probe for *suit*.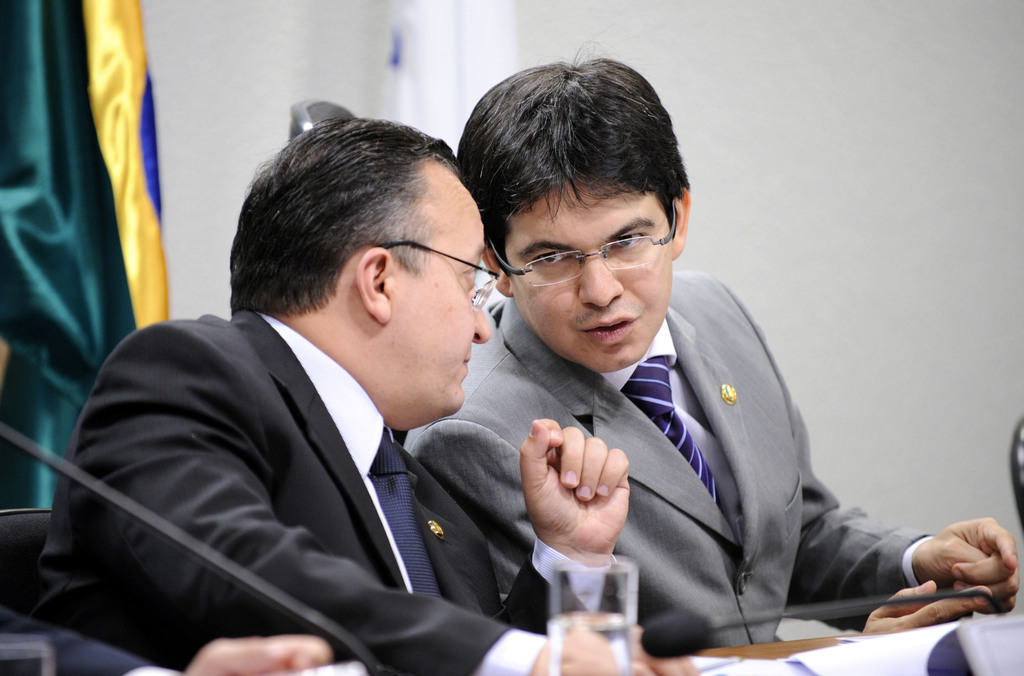
Probe result: <region>36, 309, 615, 675</region>.
